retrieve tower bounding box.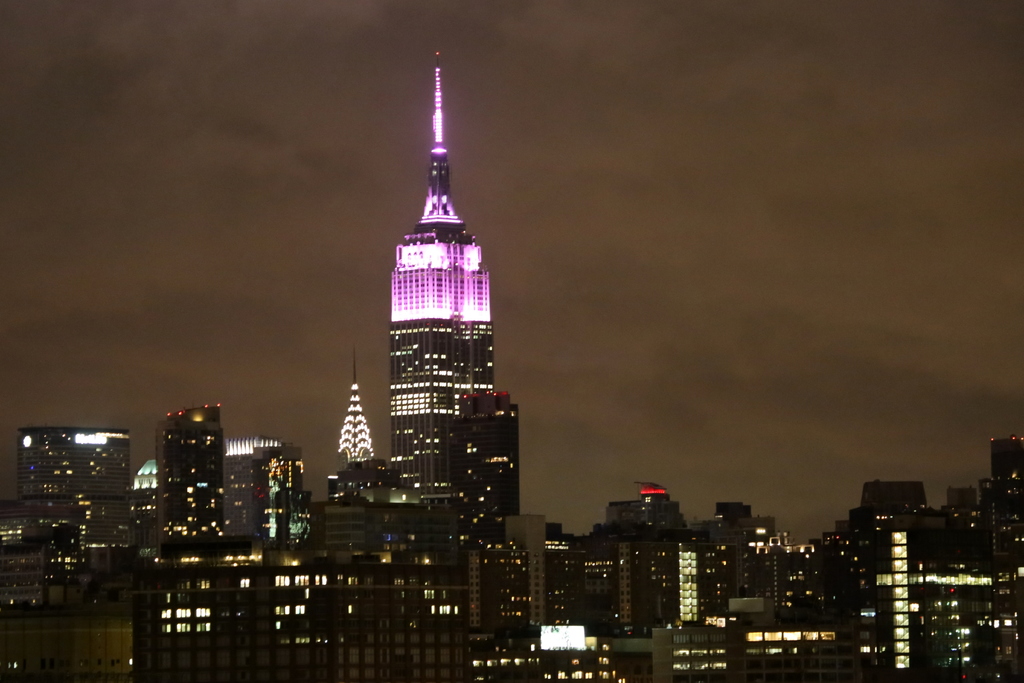
Bounding box: (x1=260, y1=452, x2=310, y2=547).
